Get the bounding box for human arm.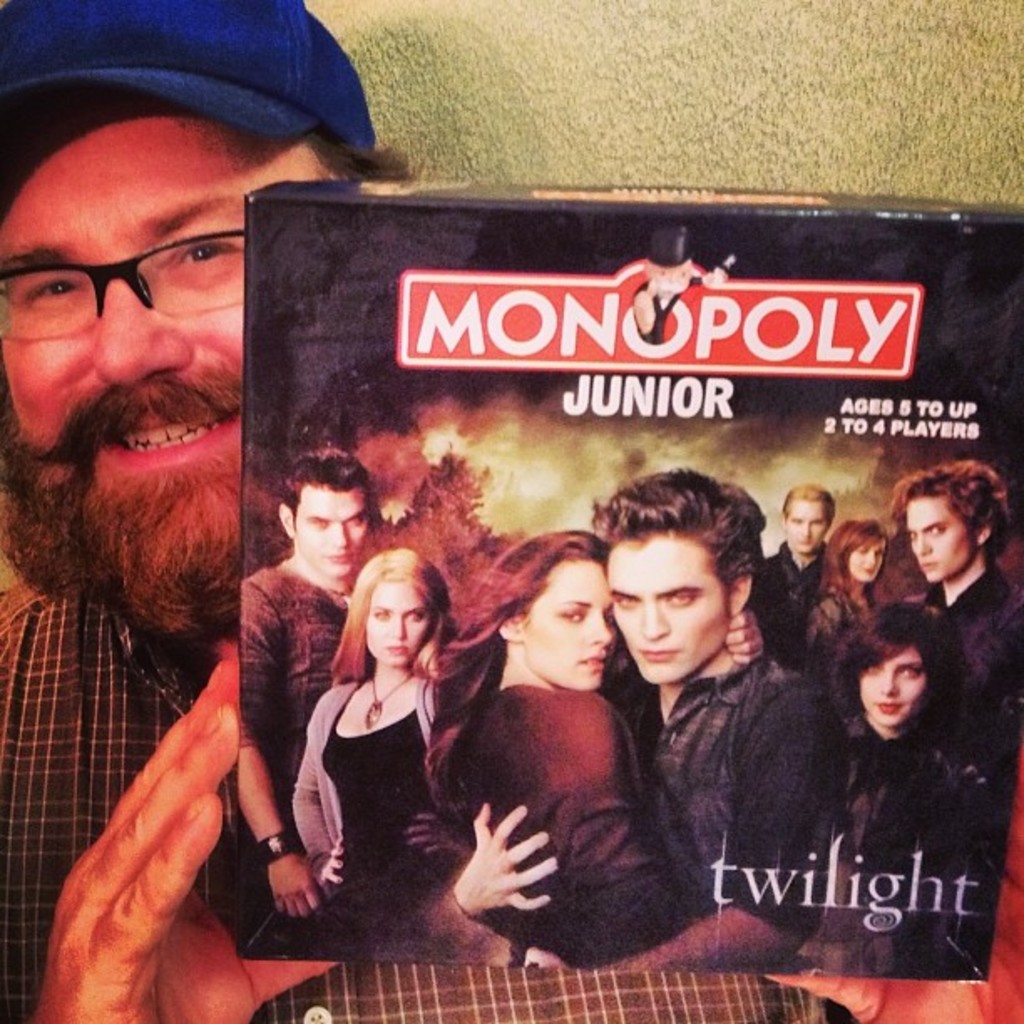
<box>32,544,318,1023</box>.
